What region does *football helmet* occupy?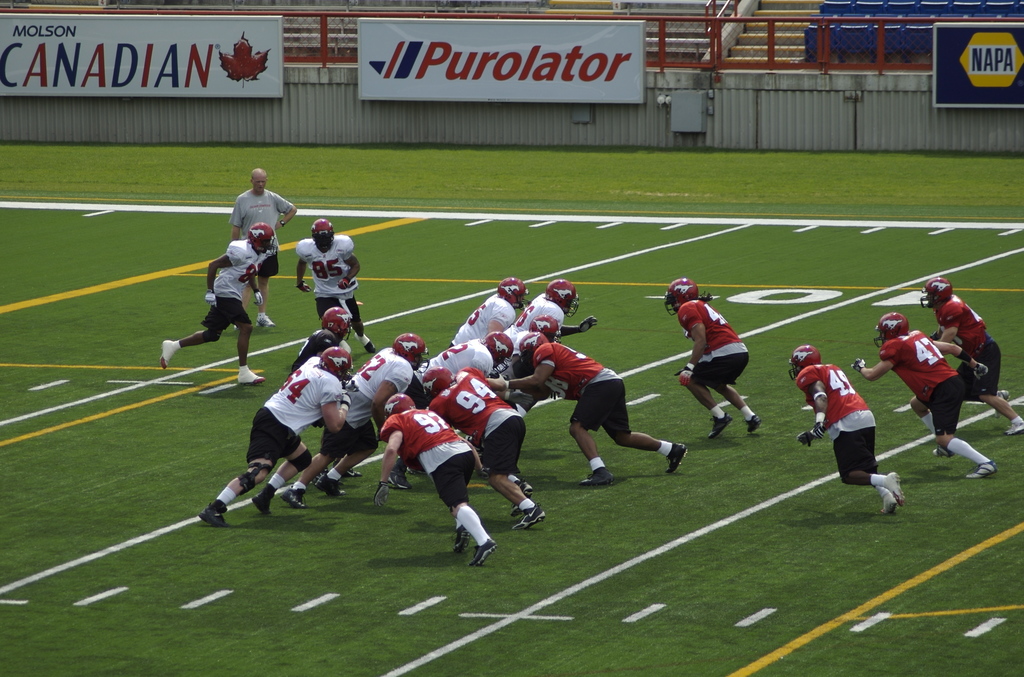
<box>394,330,433,375</box>.
